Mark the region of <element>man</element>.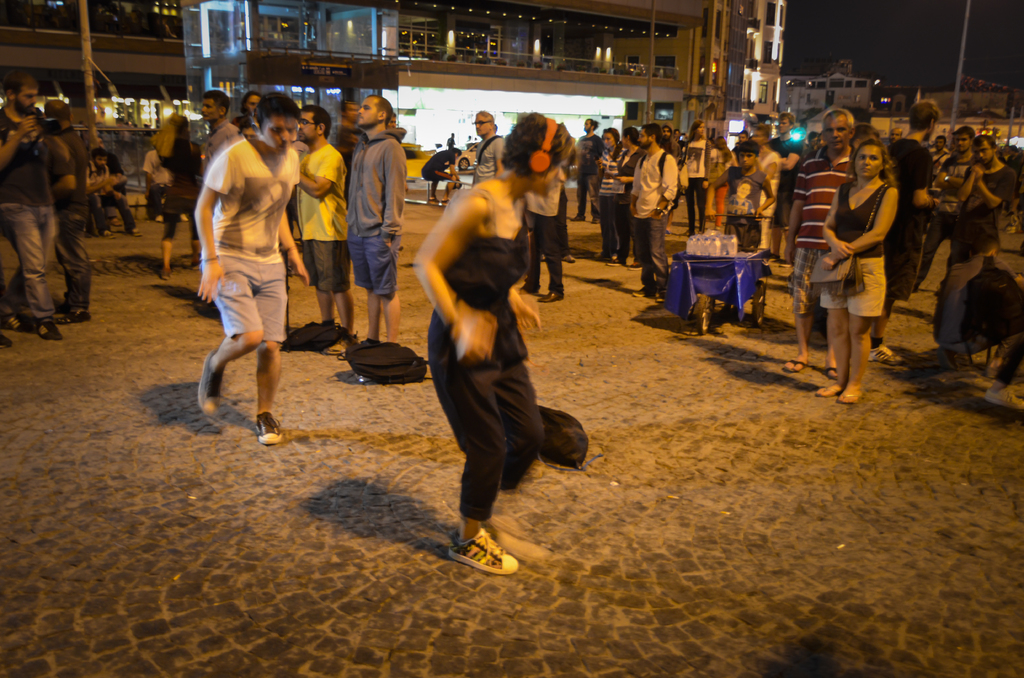
Region: BBox(570, 115, 605, 224).
